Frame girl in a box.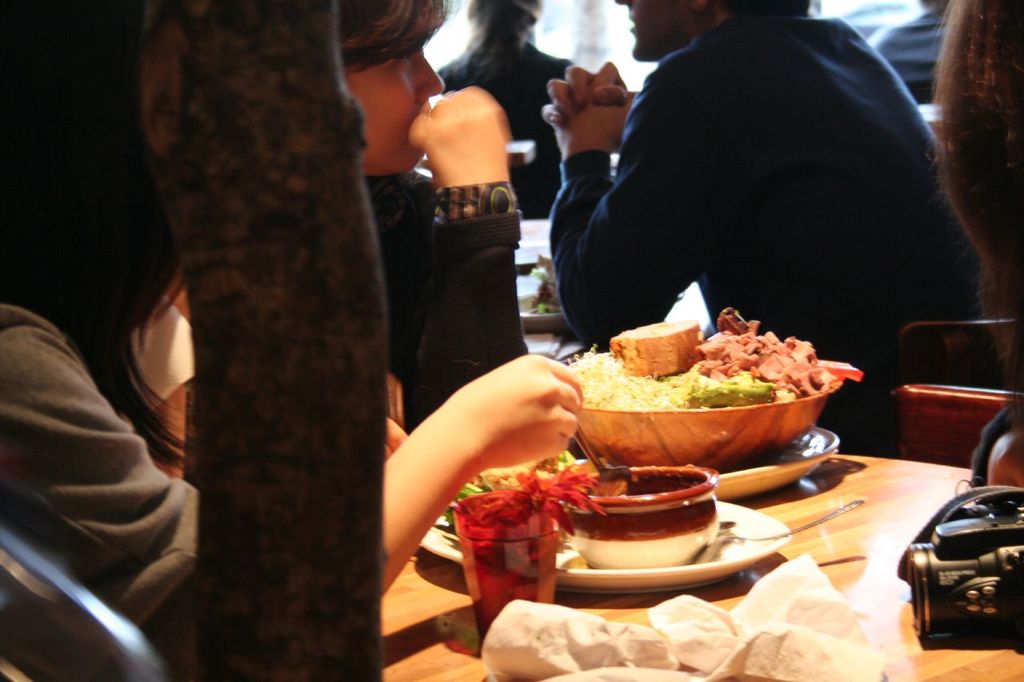
x1=342 y1=0 x2=528 y2=437.
